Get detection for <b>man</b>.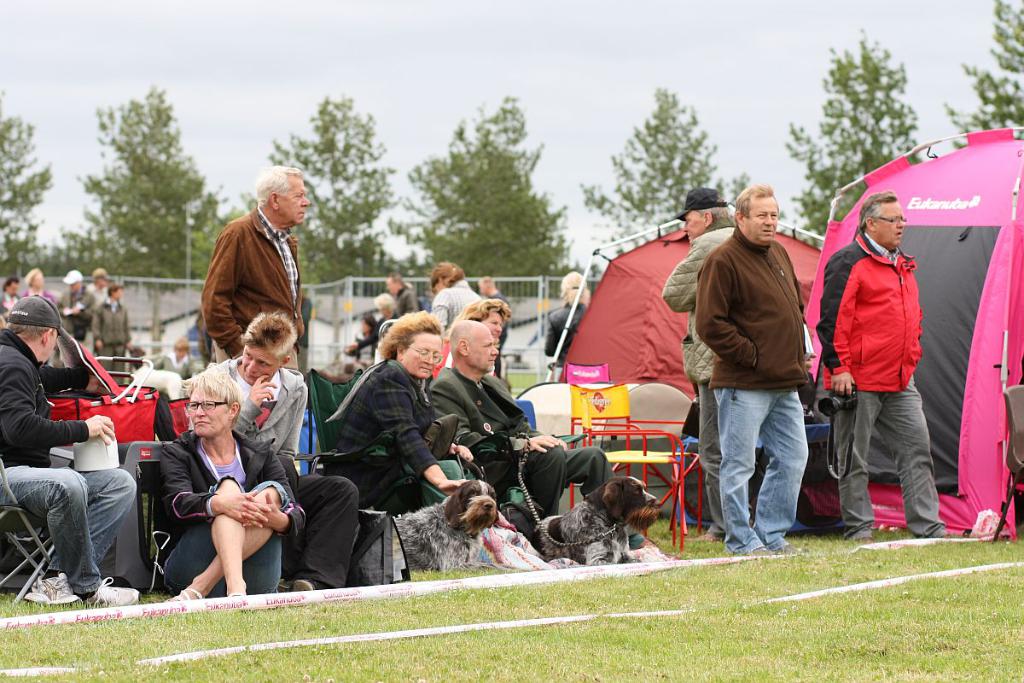
Detection: (left=86, top=267, right=110, bottom=306).
